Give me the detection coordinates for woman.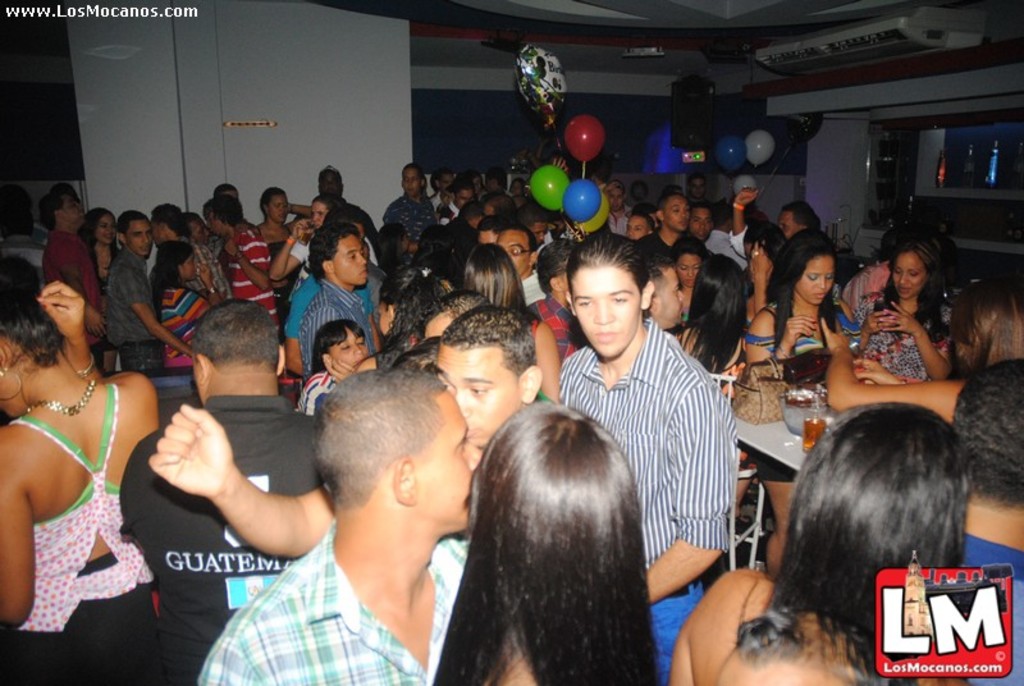
BBox(81, 210, 136, 351).
